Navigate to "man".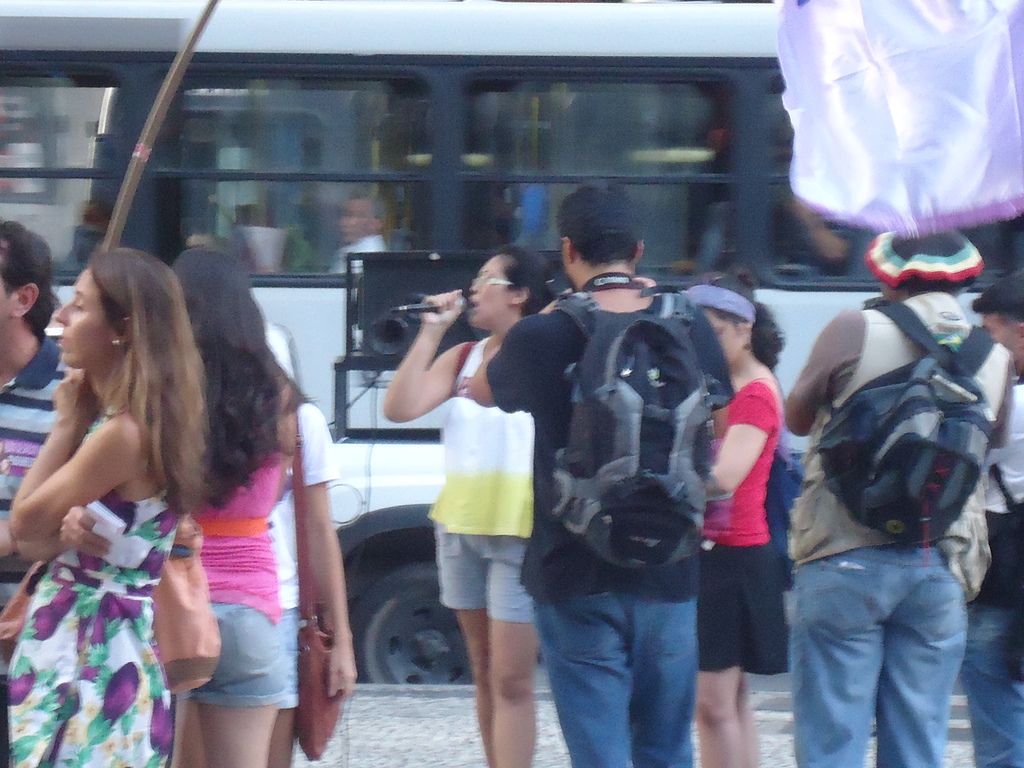
Navigation target: bbox(962, 264, 1023, 767).
